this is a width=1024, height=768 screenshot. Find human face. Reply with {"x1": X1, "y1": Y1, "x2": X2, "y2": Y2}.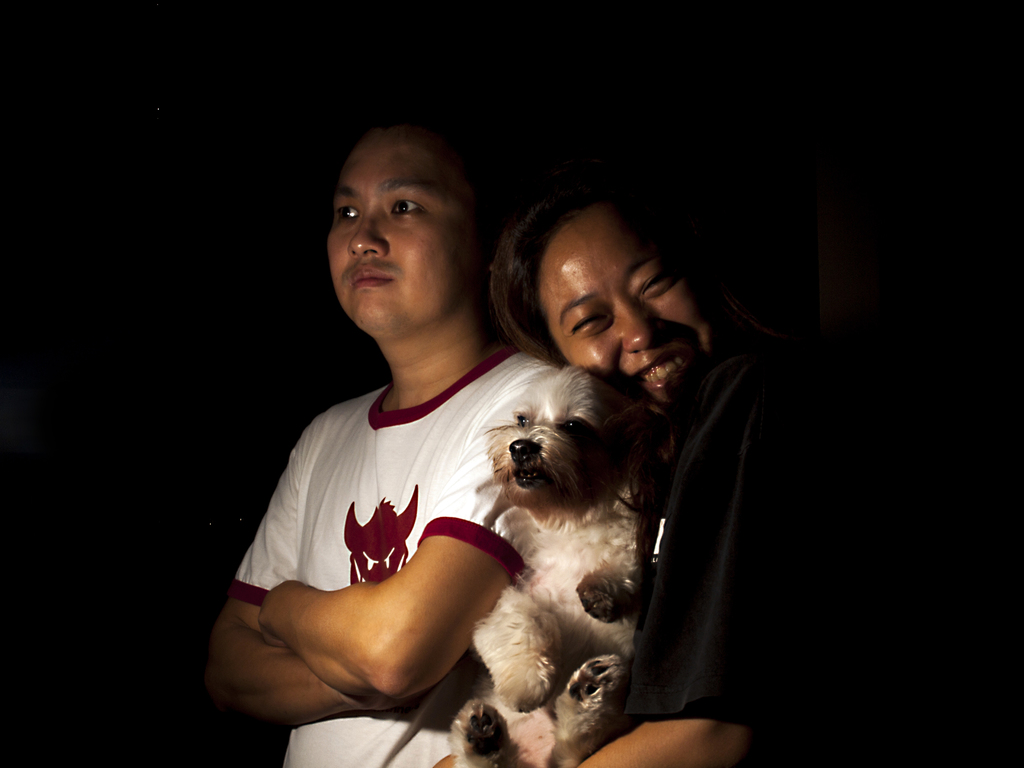
{"x1": 541, "y1": 212, "x2": 717, "y2": 404}.
